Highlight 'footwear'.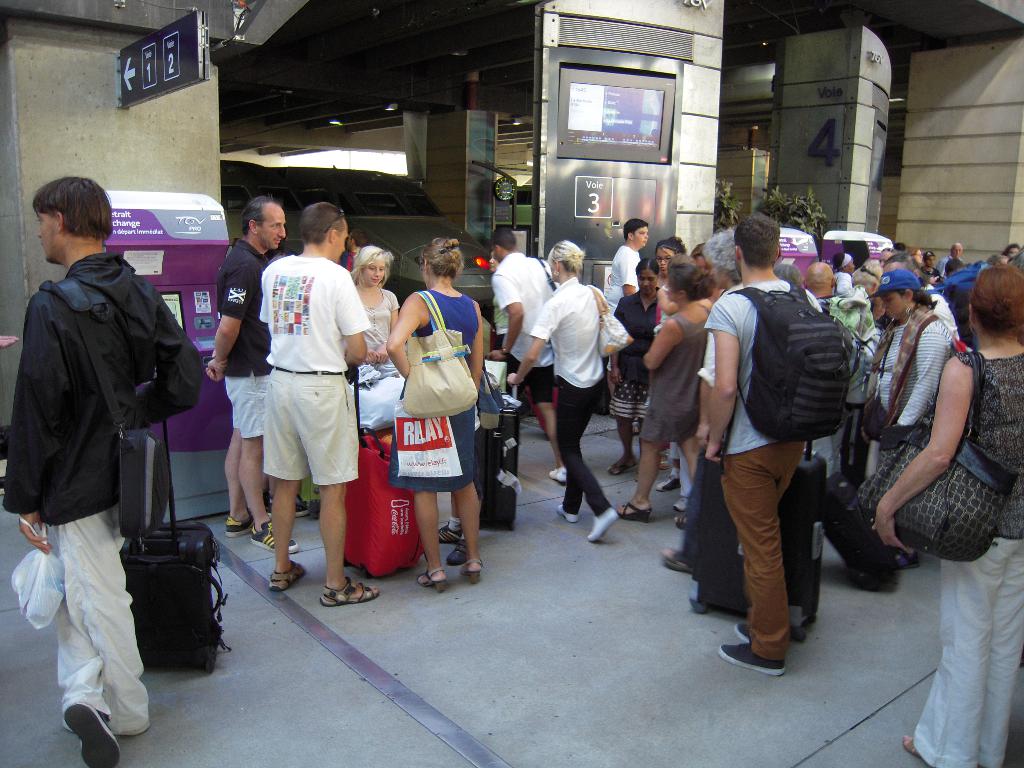
Highlighted region: 657:470:683:490.
